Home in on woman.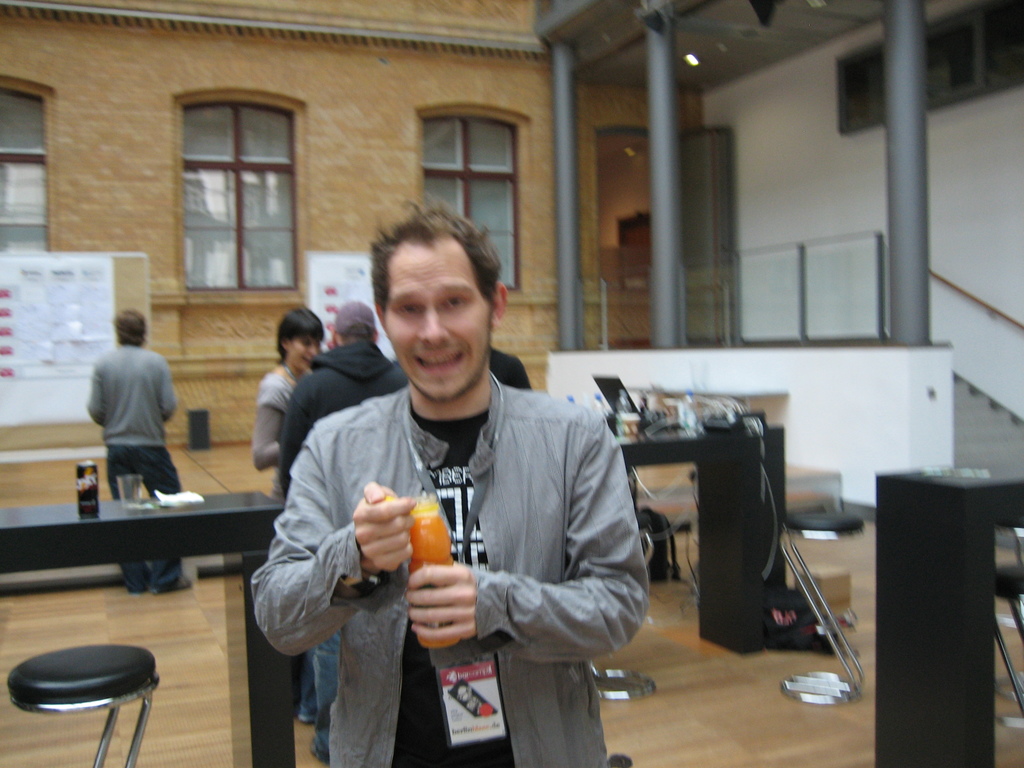
Homed in at l=246, t=181, r=564, b=753.
